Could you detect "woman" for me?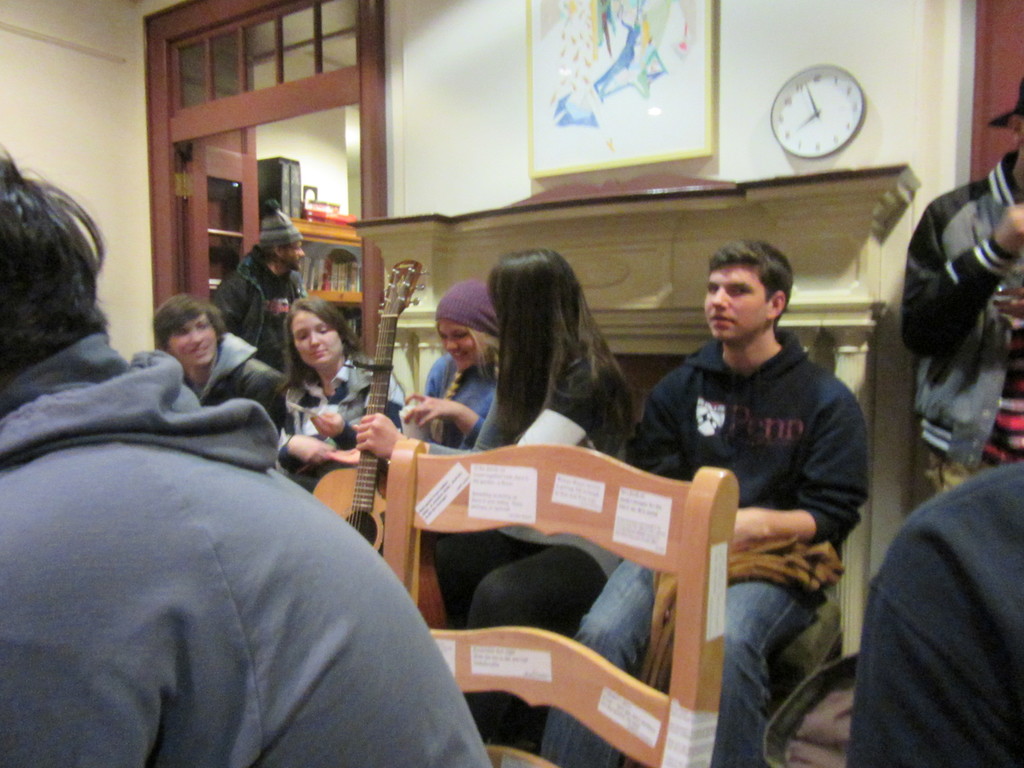
Detection result: select_region(268, 294, 408, 484).
